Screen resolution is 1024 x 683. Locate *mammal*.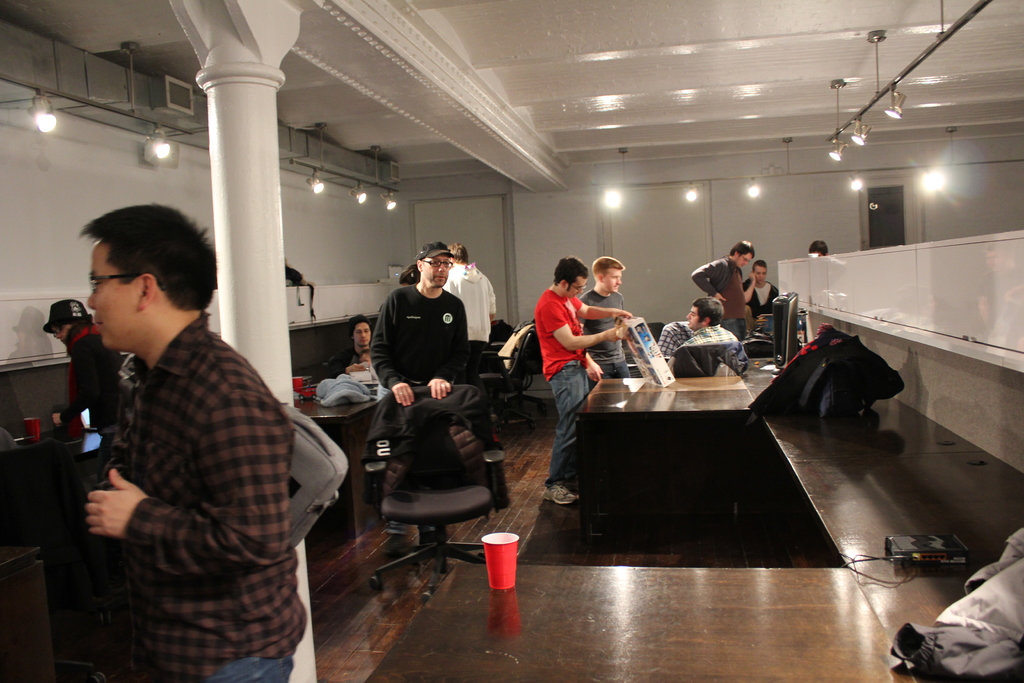
l=806, t=238, r=831, b=258.
